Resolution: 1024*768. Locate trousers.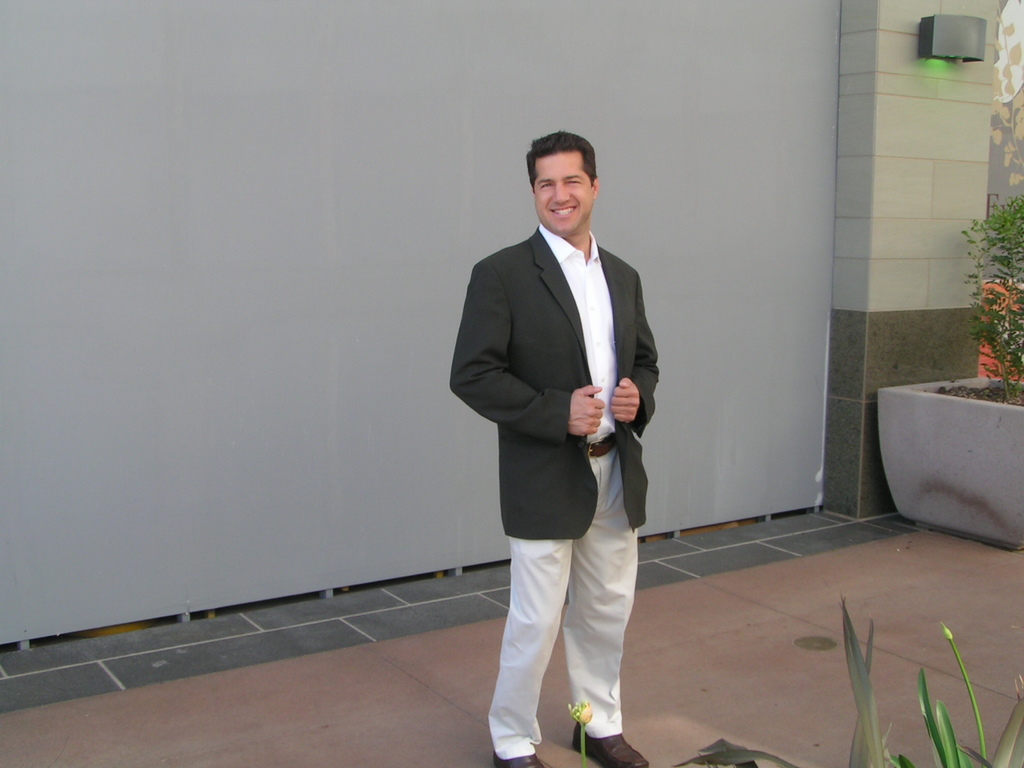
{"x1": 489, "y1": 460, "x2": 650, "y2": 717}.
